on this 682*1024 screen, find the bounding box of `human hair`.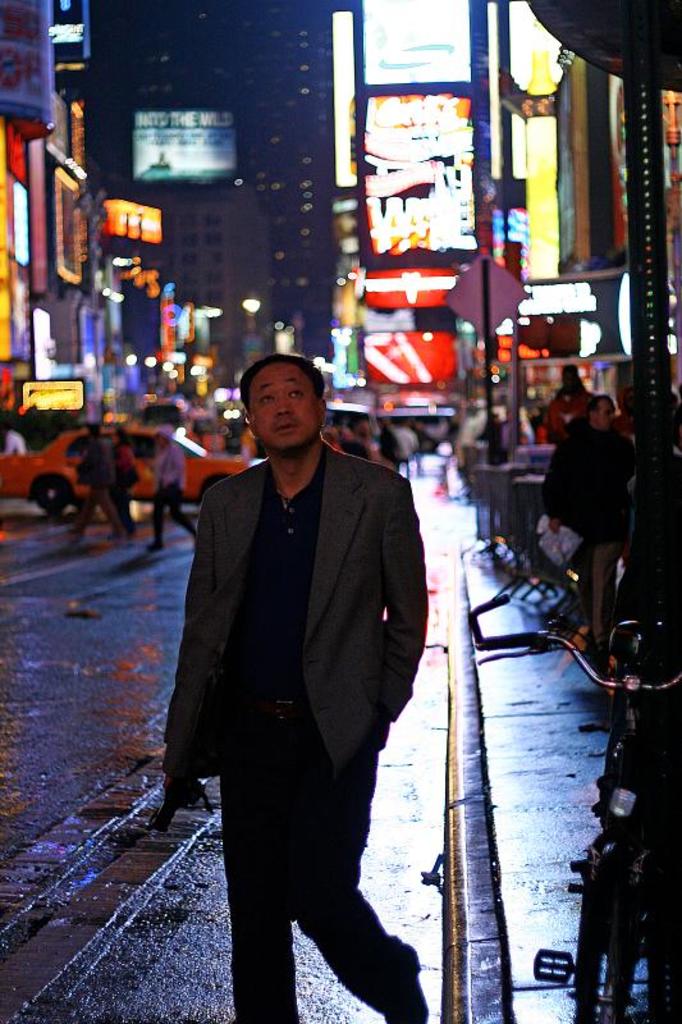
Bounding box: 230:357:322:444.
